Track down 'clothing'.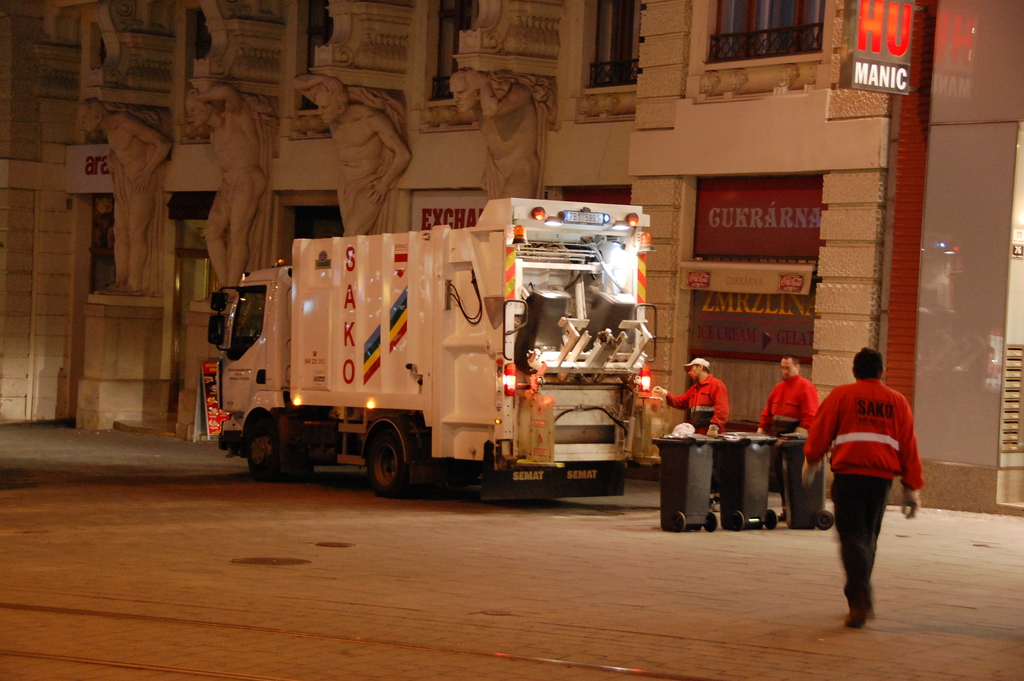
Tracked to select_region(658, 373, 725, 435).
